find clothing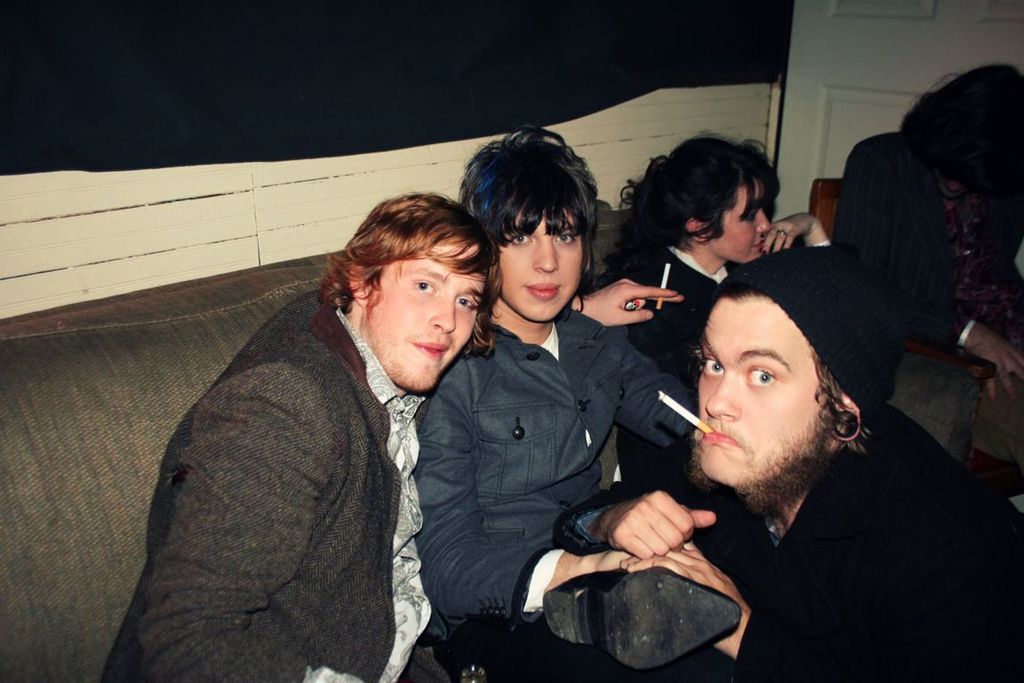
<box>99,287,457,682</box>
